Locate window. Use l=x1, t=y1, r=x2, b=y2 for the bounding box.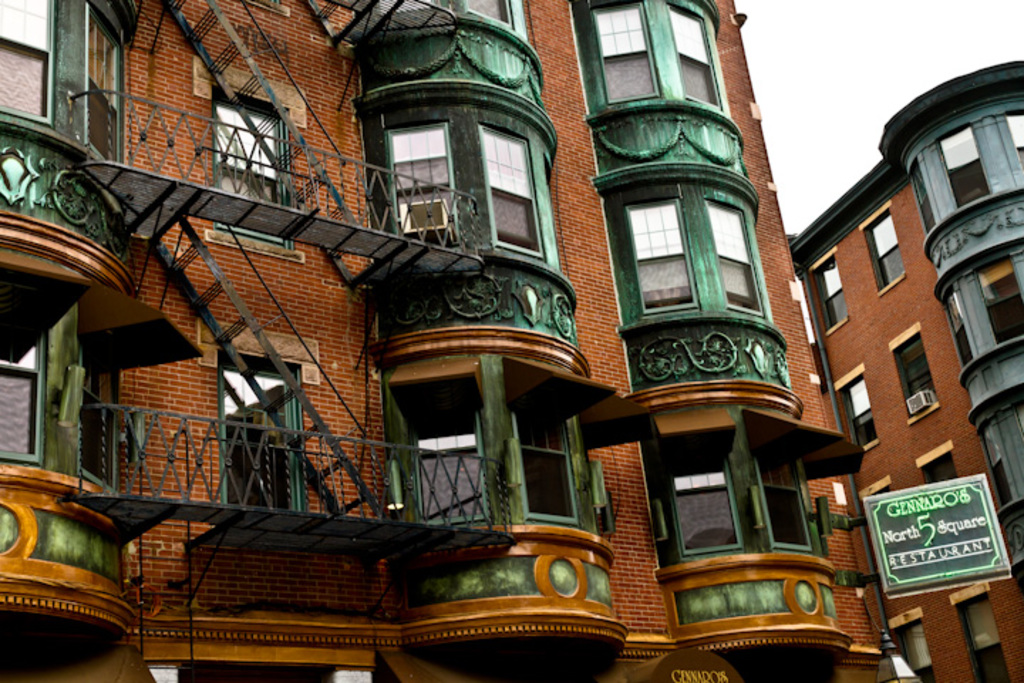
l=707, t=203, r=768, b=327.
